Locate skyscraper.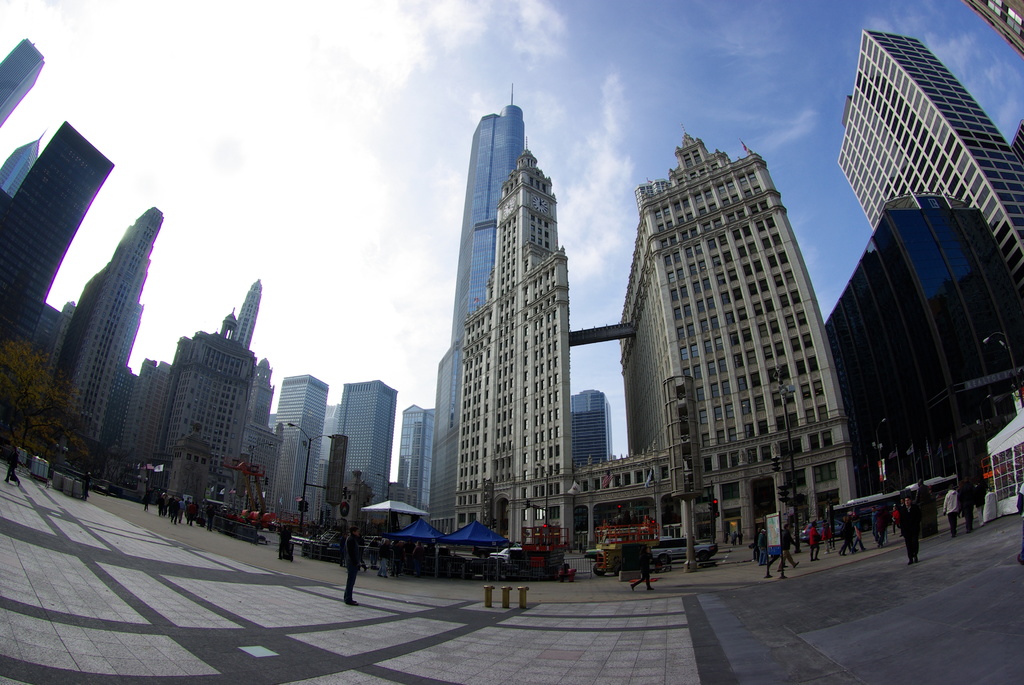
Bounding box: 226,278,262,350.
